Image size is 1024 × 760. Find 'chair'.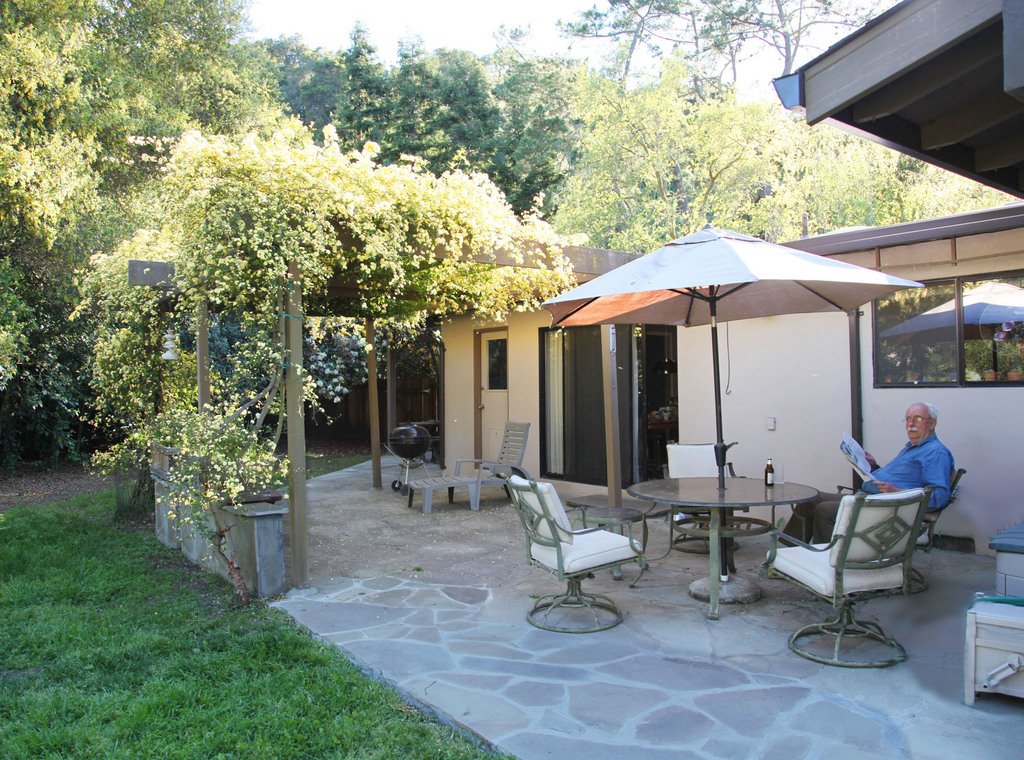
bbox=[774, 475, 961, 659].
